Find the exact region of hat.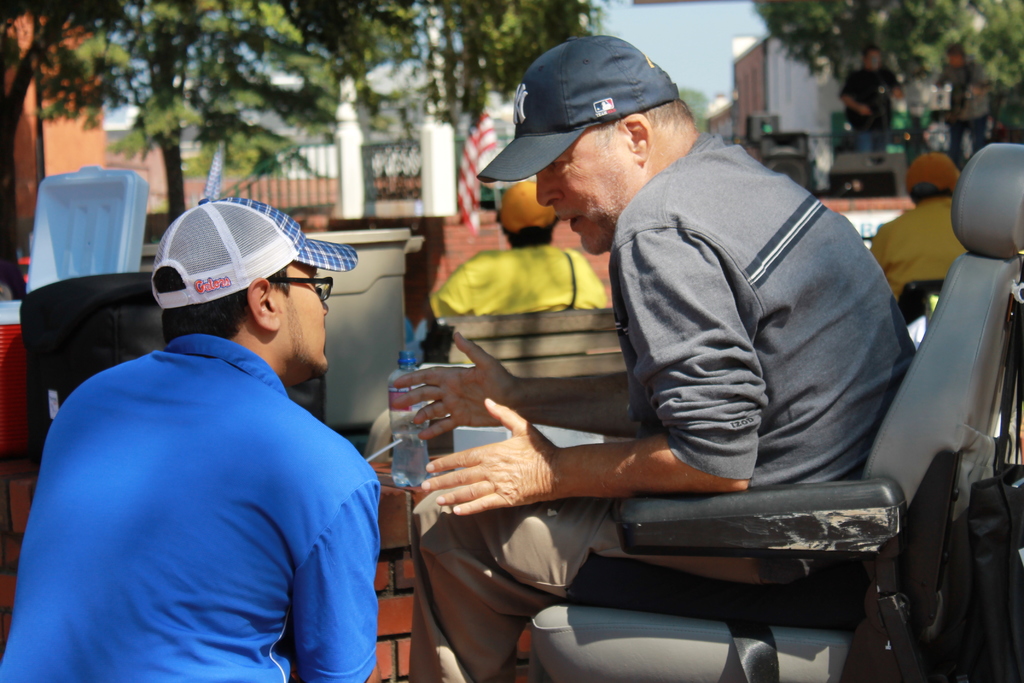
Exact region: bbox=(906, 152, 960, 199).
